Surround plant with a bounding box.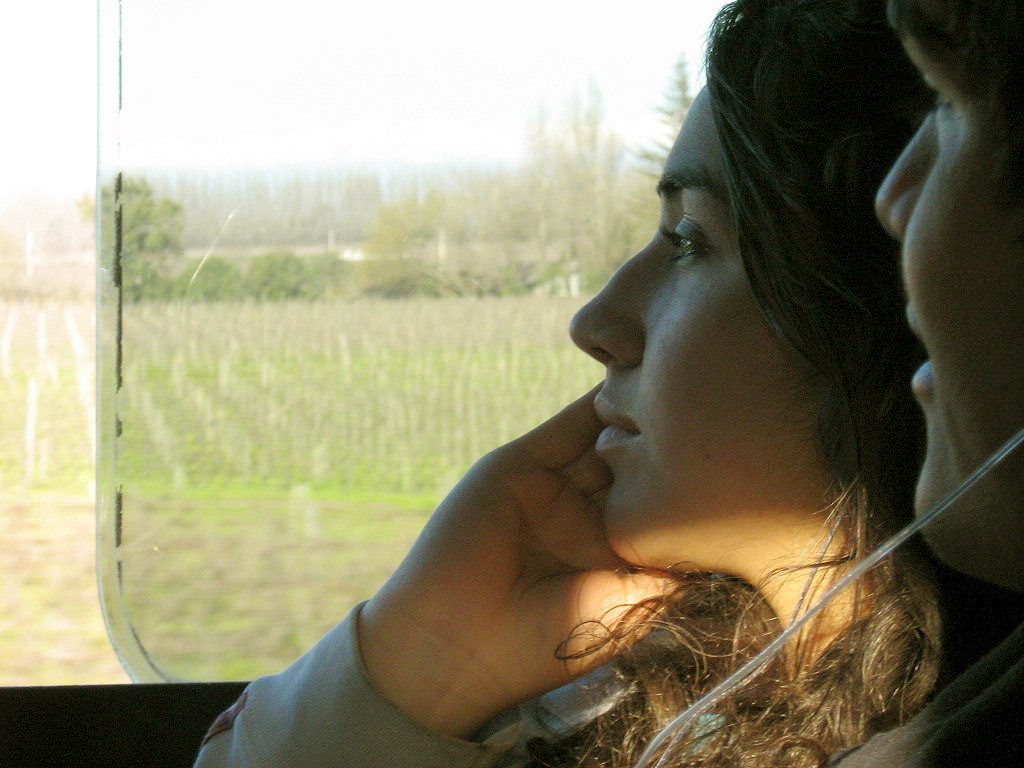
bbox(300, 248, 338, 298).
